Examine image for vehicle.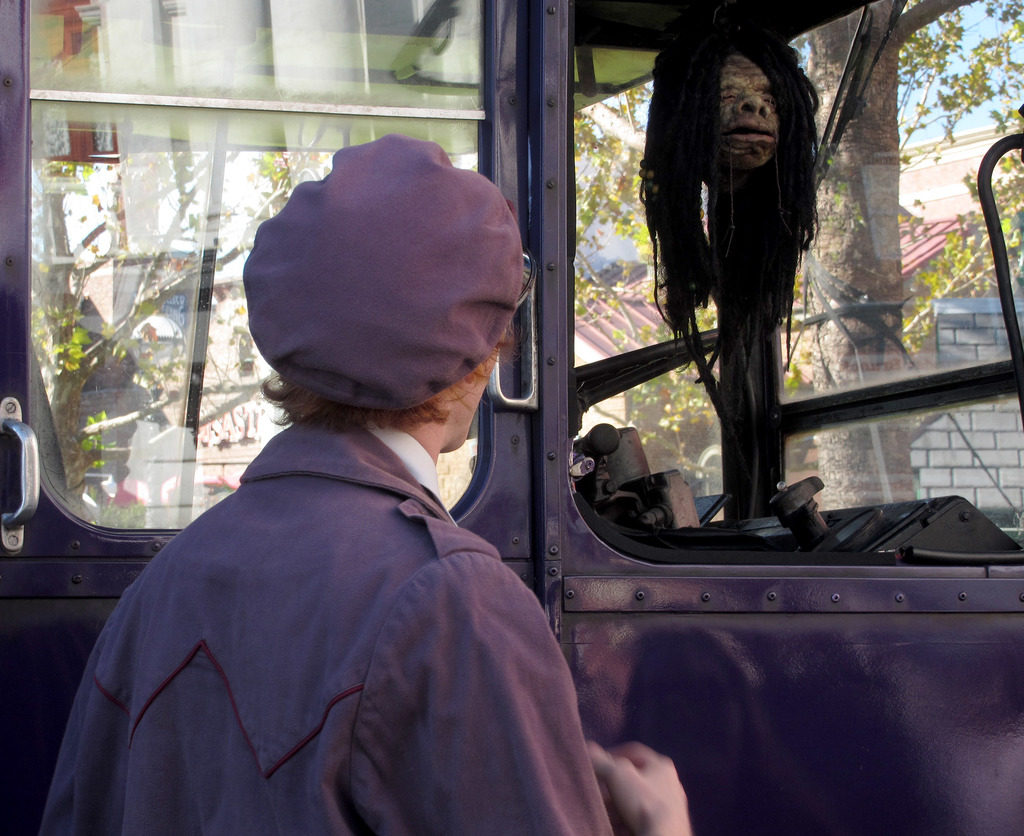
Examination result: 0:0:1023:835.
